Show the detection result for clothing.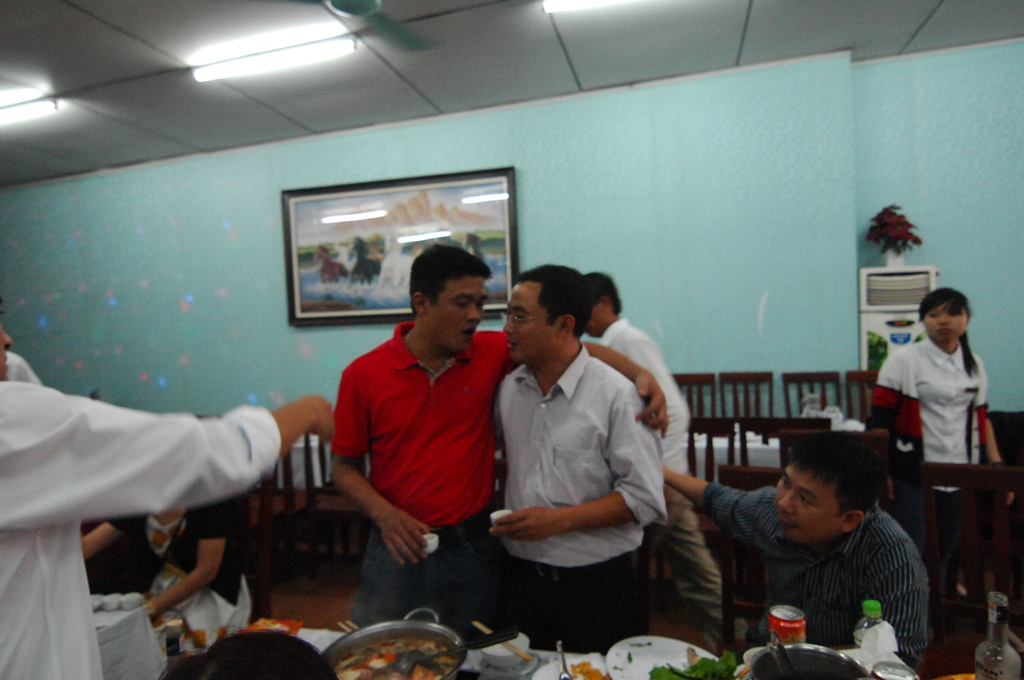
x1=0, y1=382, x2=282, y2=679.
